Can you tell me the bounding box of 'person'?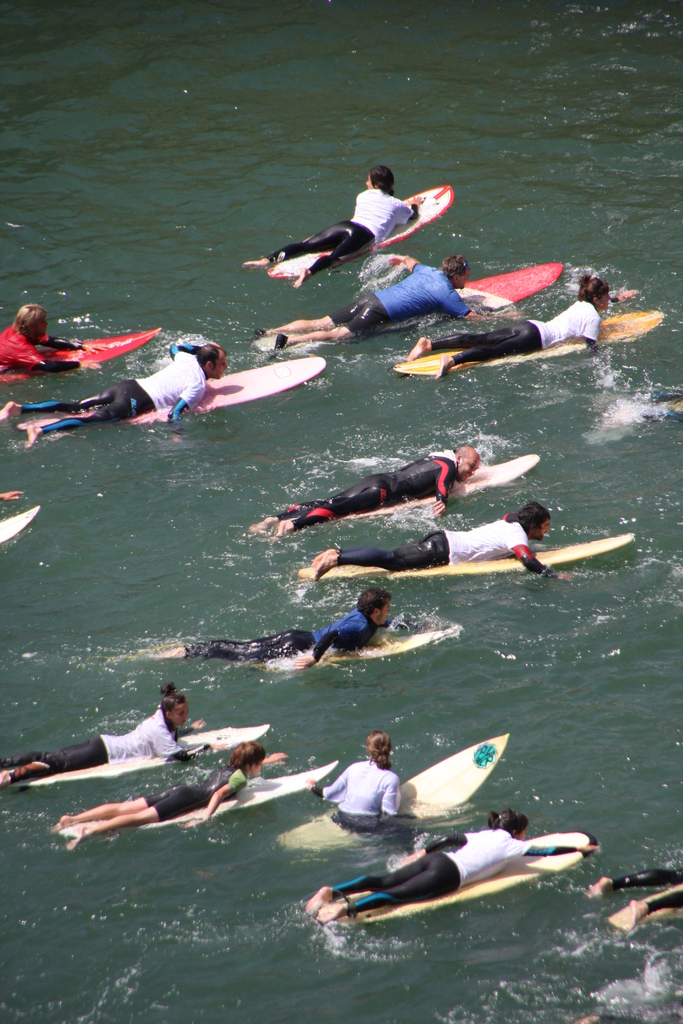
44,728,288,853.
